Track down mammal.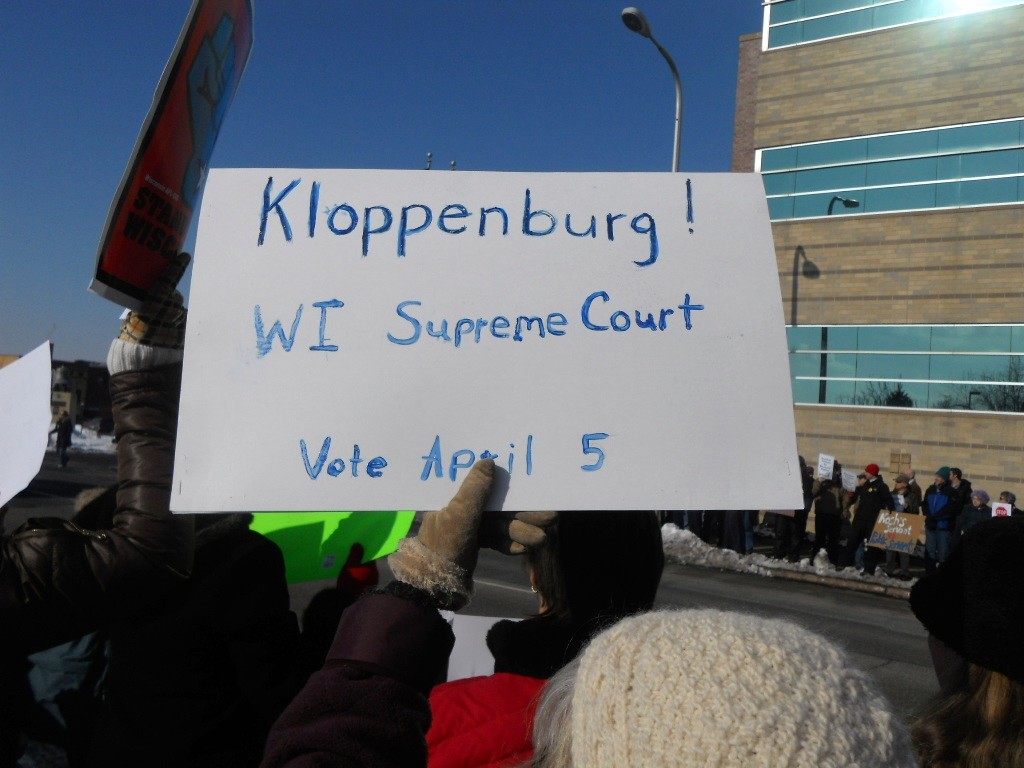
Tracked to 921 466 959 566.
